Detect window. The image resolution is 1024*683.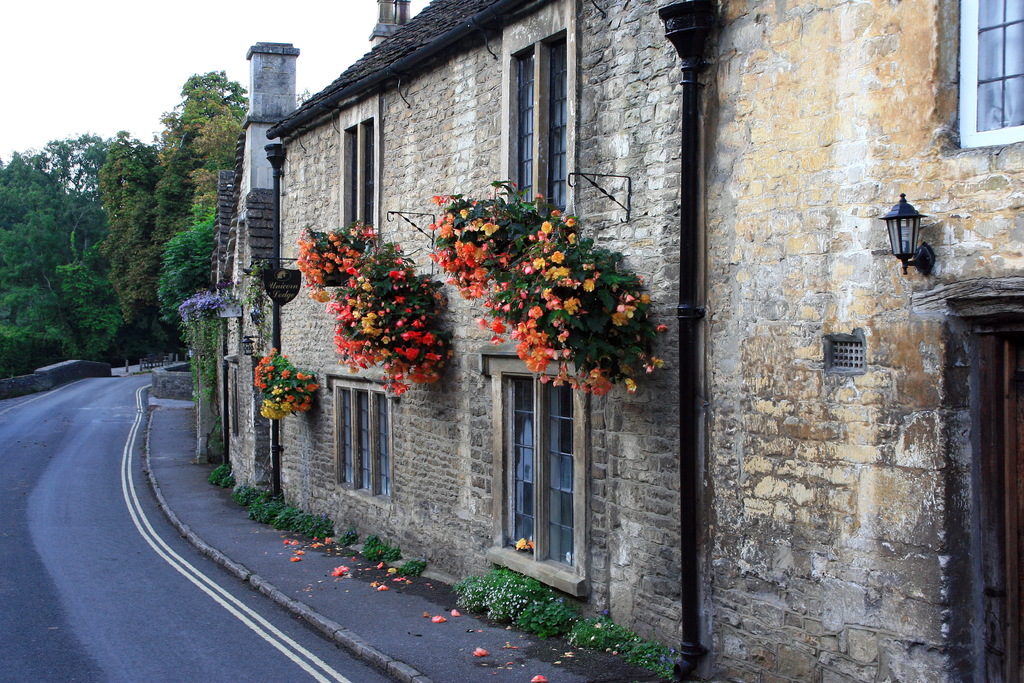
crop(229, 362, 241, 437).
